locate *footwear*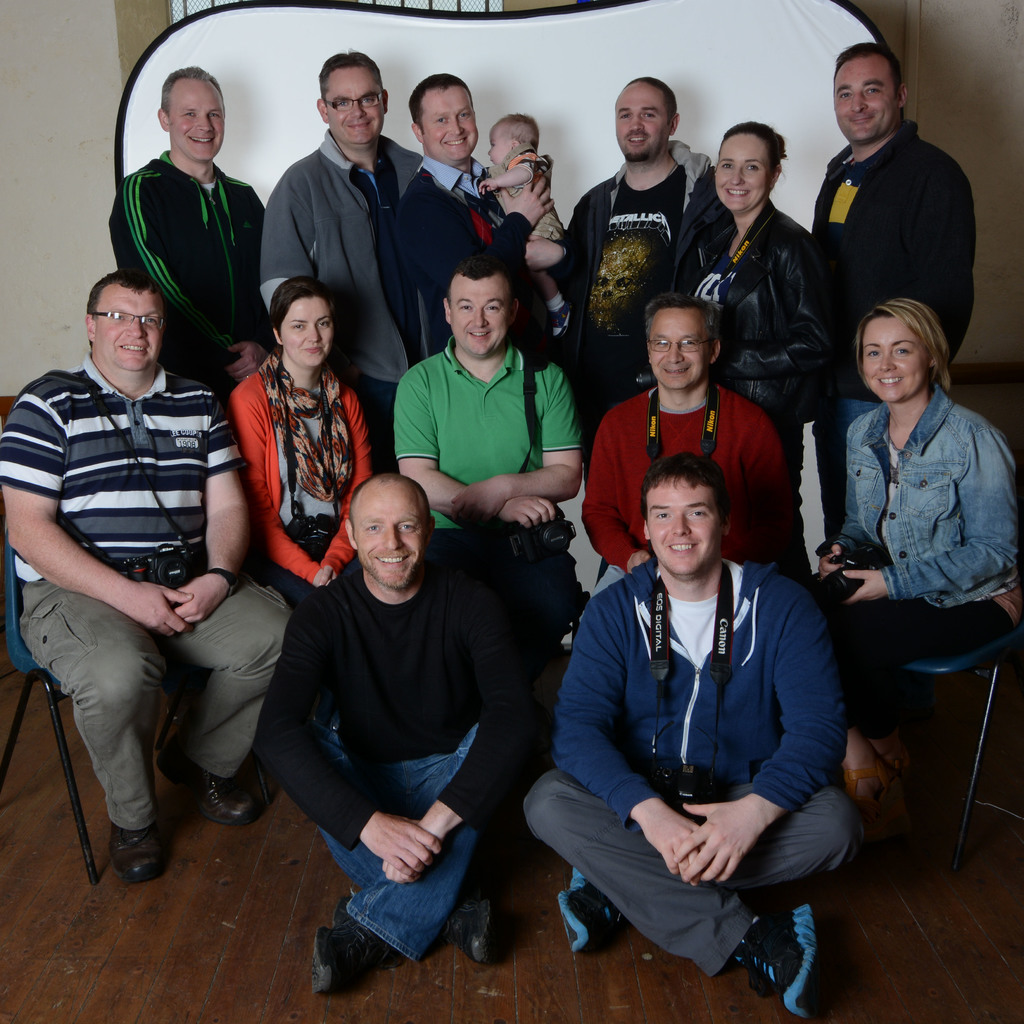
Rect(113, 812, 156, 884)
